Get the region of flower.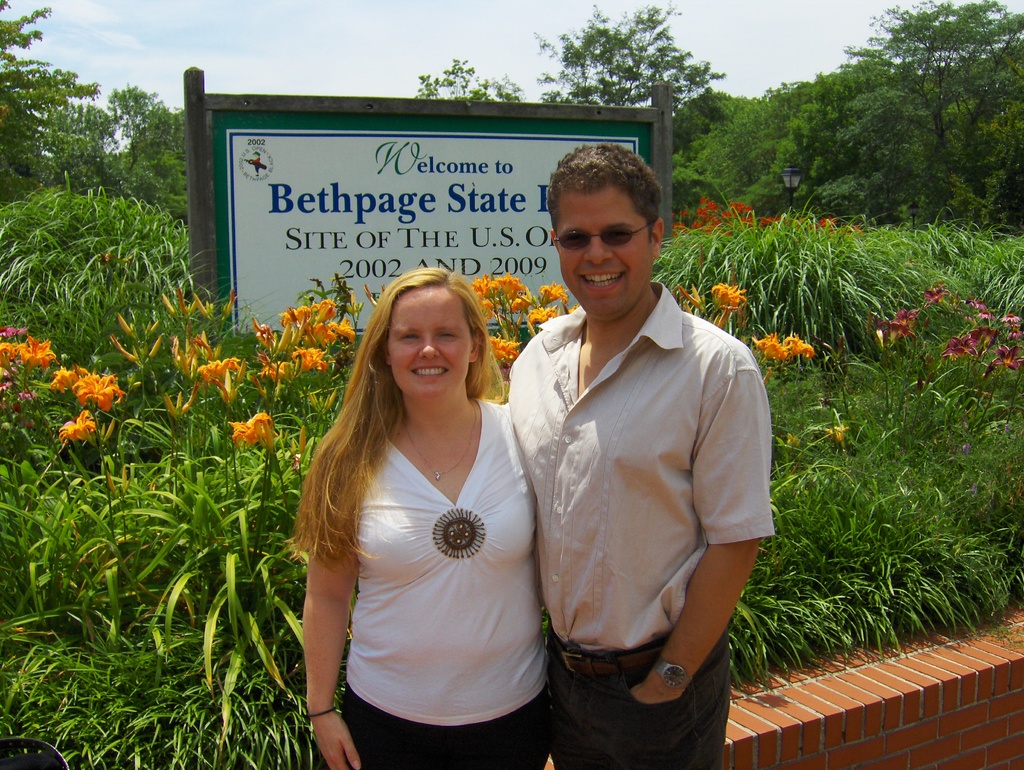
196, 357, 244, 401.
